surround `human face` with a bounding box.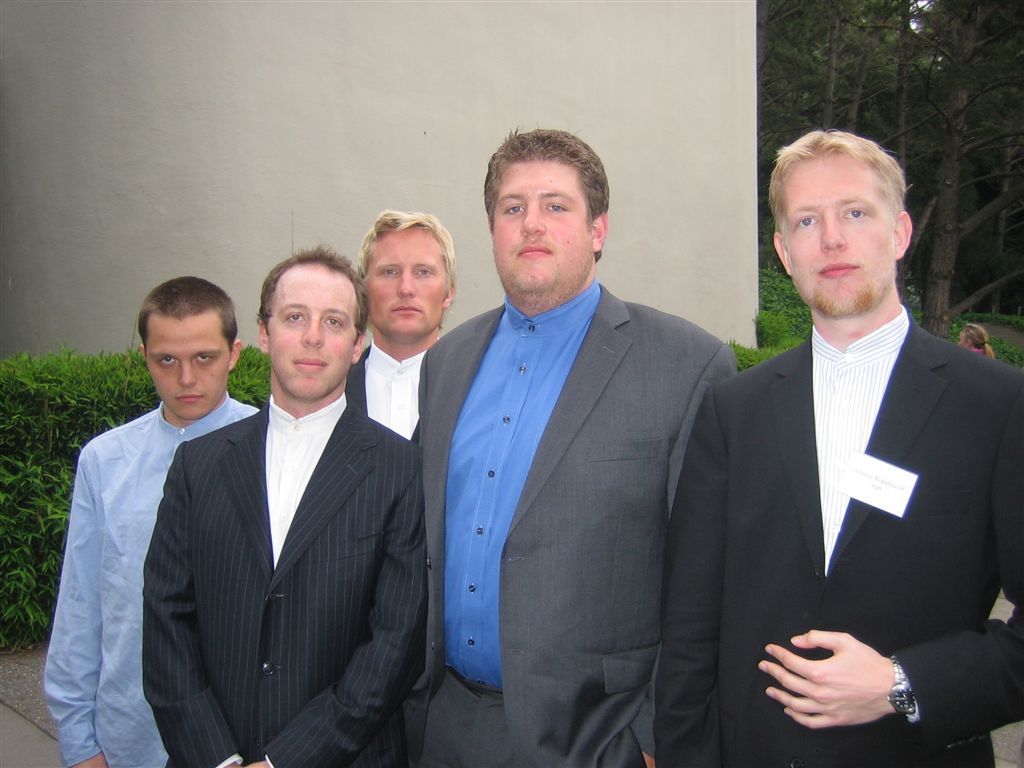
[left=147, top=308, right=229, bottom=421].
